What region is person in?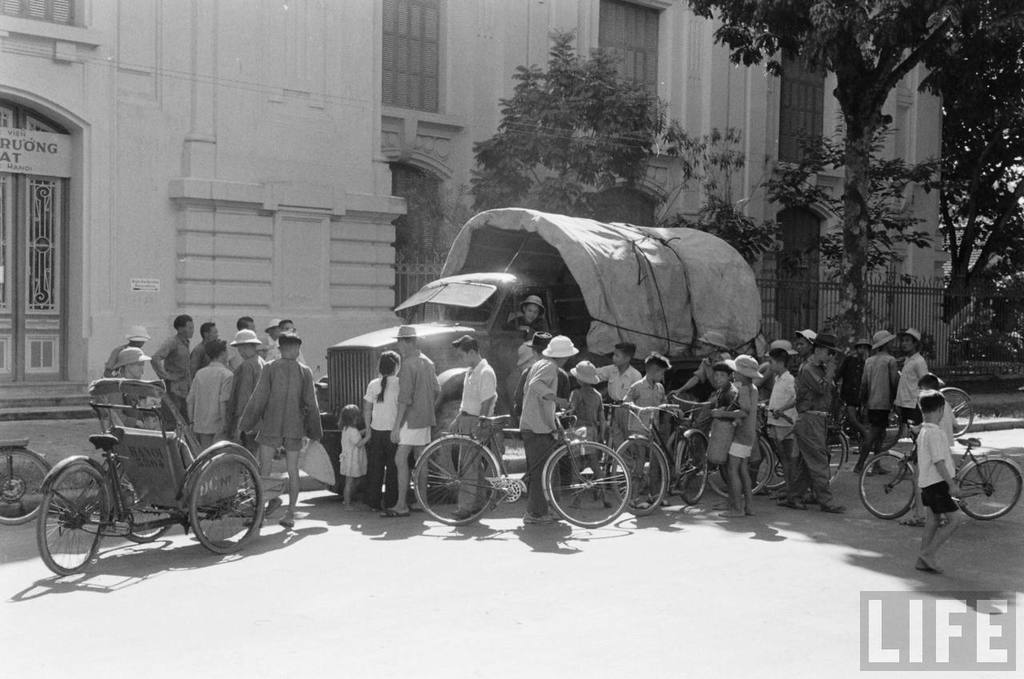
select_region(336, 404, 358, 497).
